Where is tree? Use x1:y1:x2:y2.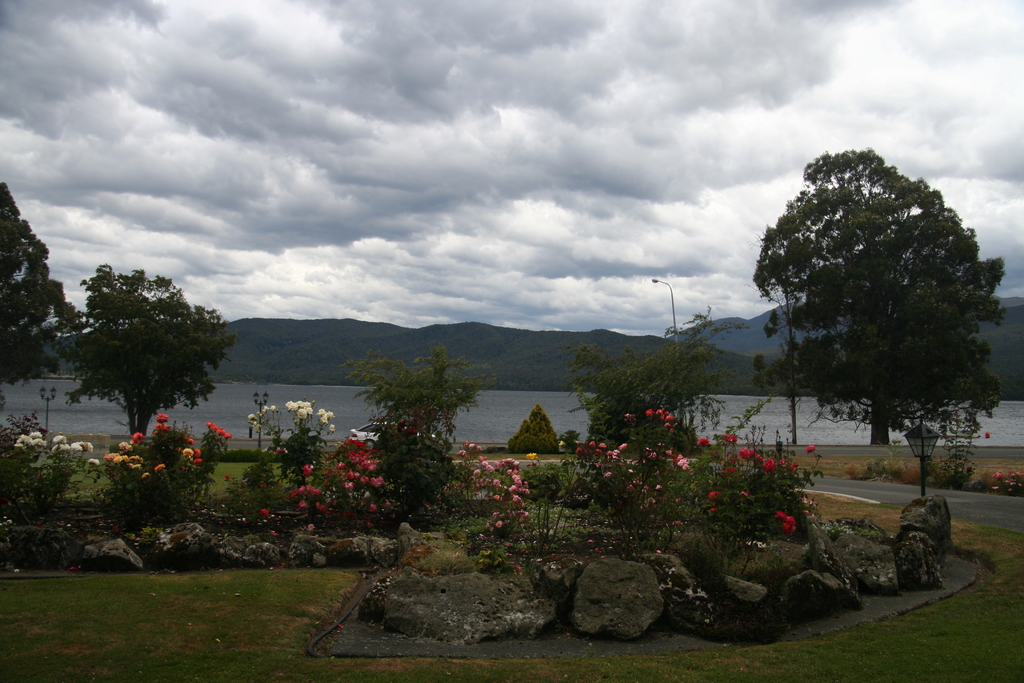
559:318:708:448.
